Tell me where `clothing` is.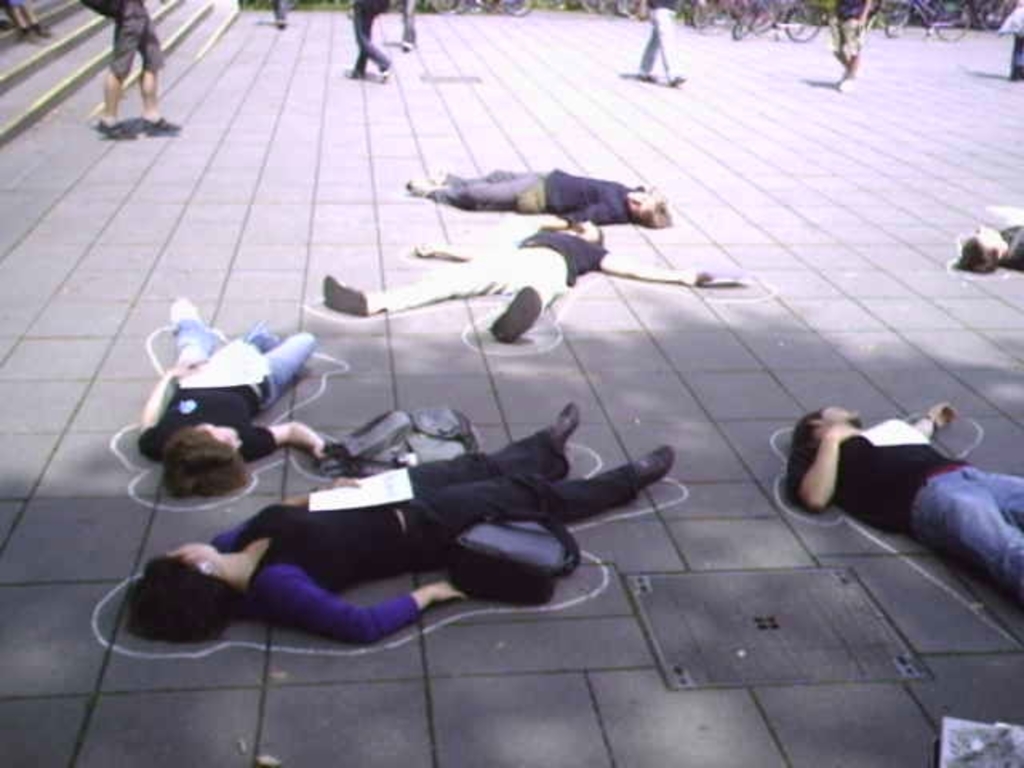
`clothing` is at {"x1": 270, "y1": 0, "x2": 286, "y2": 27}.
